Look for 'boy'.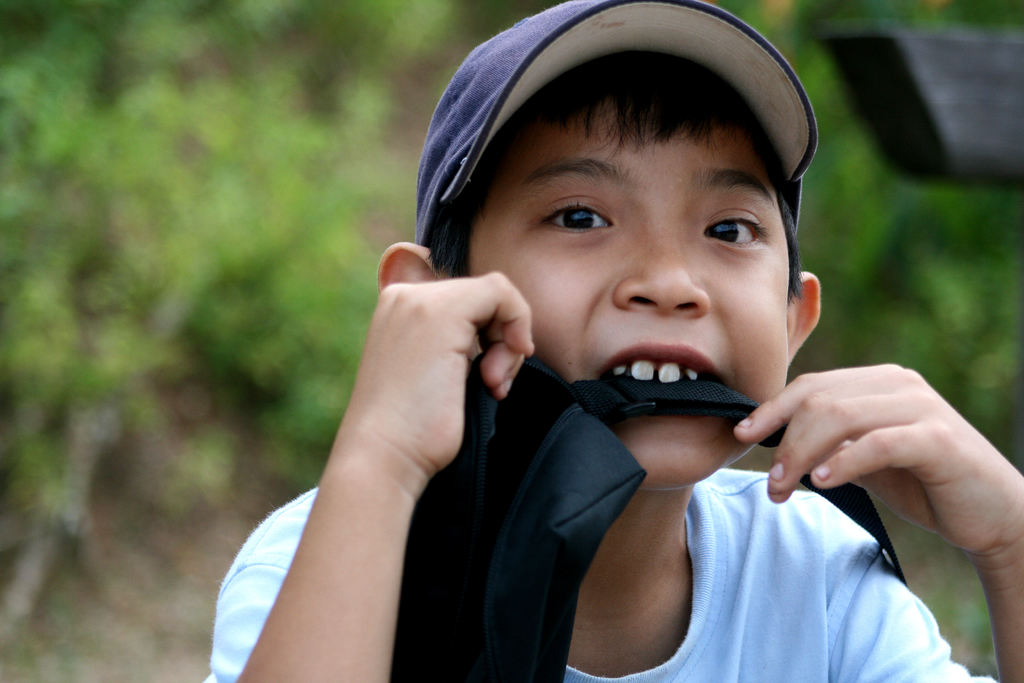
Found: (203, 0, 1023, 682).
